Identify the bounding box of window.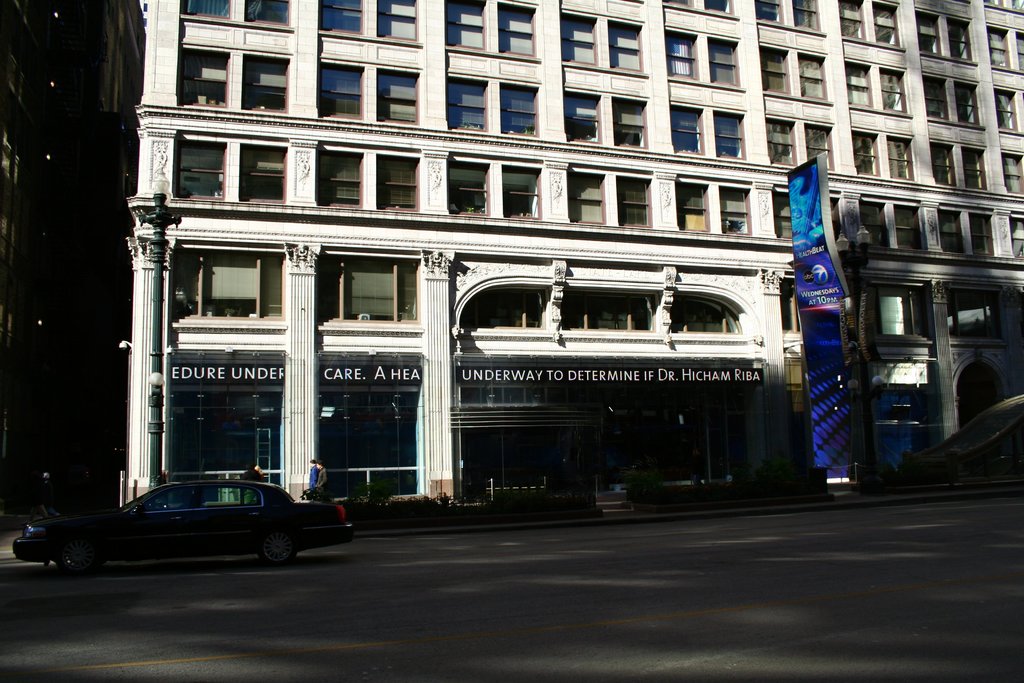
(989,22,1023,79).
